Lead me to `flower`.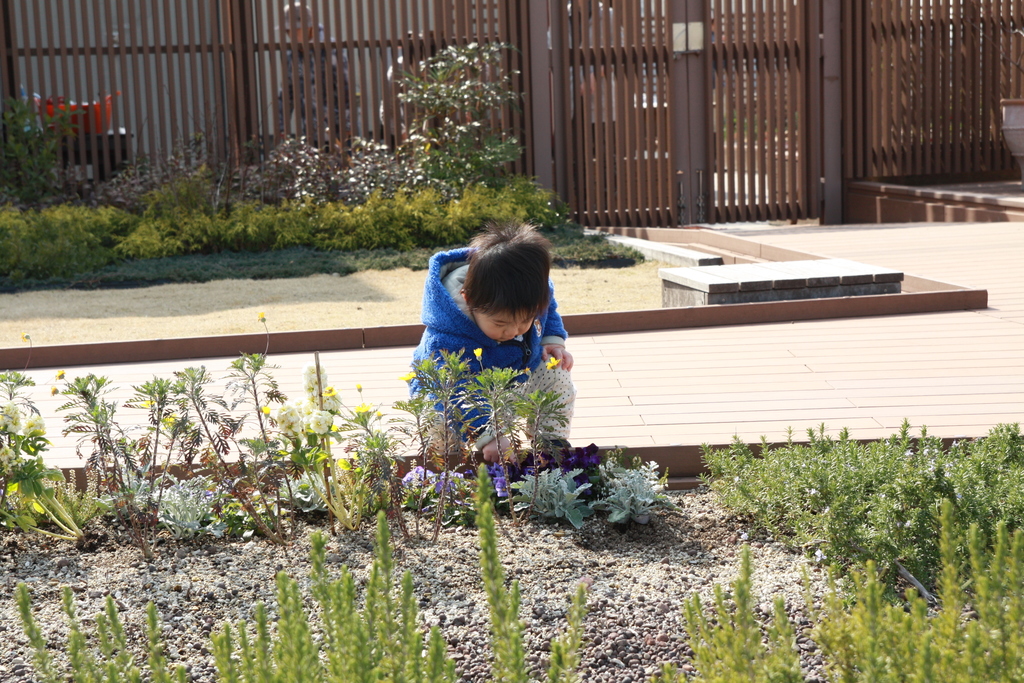
Lead to select_region(375, 409, 382, 421).
